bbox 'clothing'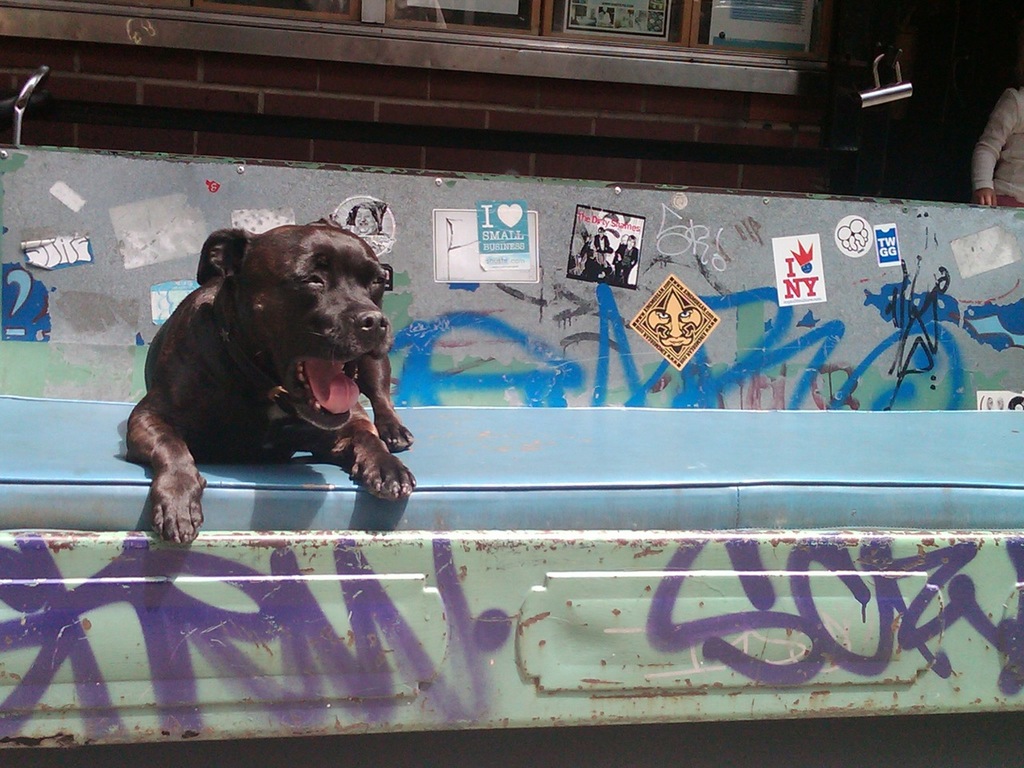
crop(967, 77, 1023, 222)
